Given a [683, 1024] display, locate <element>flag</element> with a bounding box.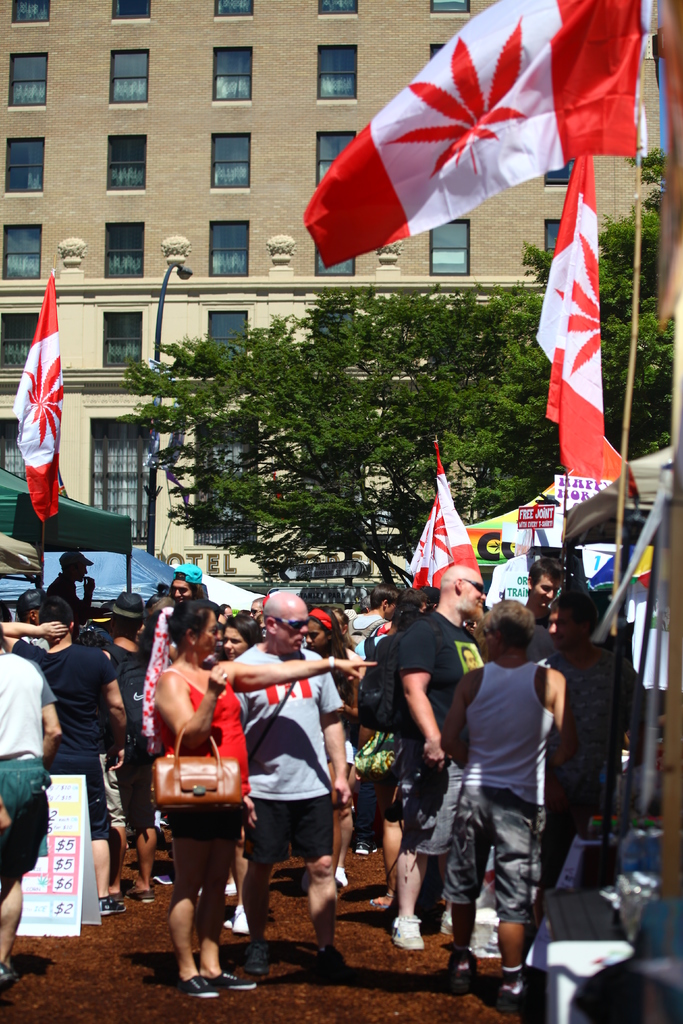
Located: locate(12, 271, 70, 526).
